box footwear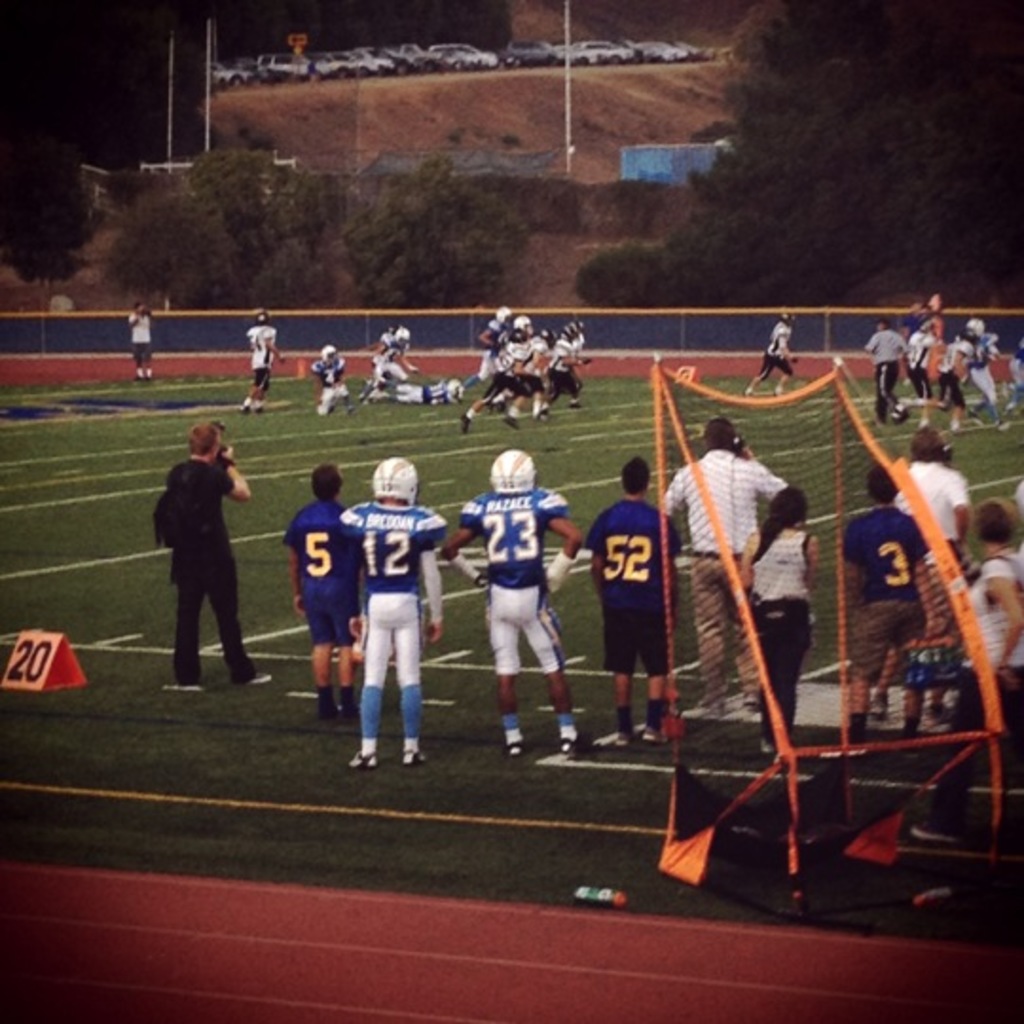
Rect(144, 368, 154, 377)
